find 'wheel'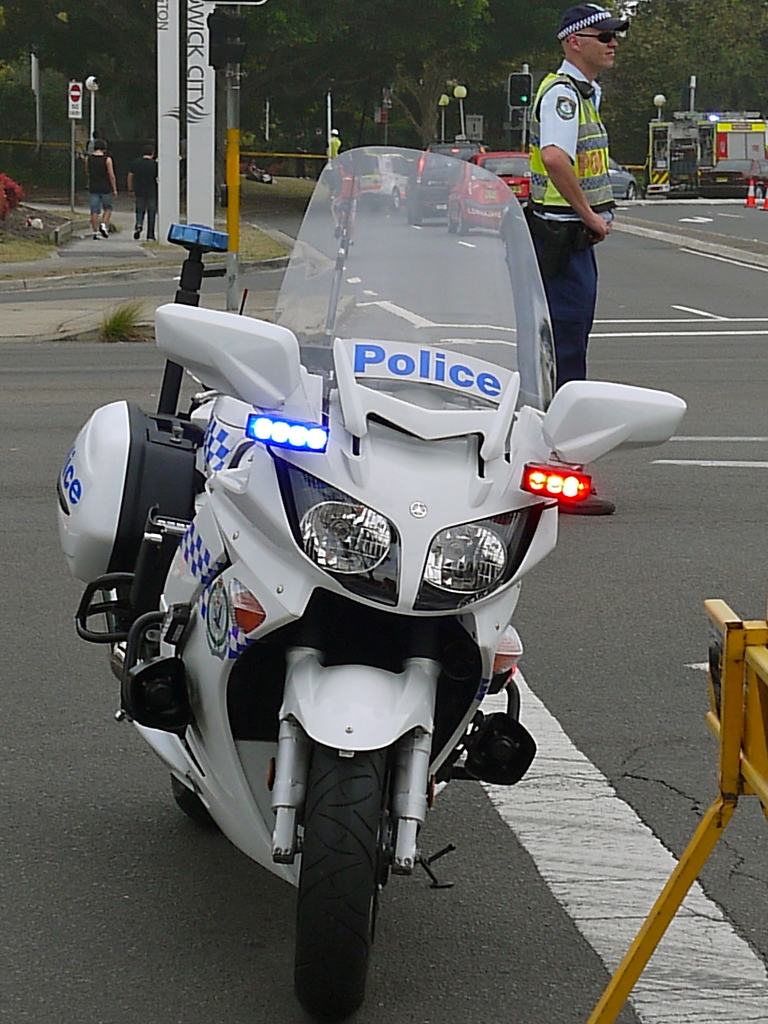
bbox(392, 185, 403, 207)
